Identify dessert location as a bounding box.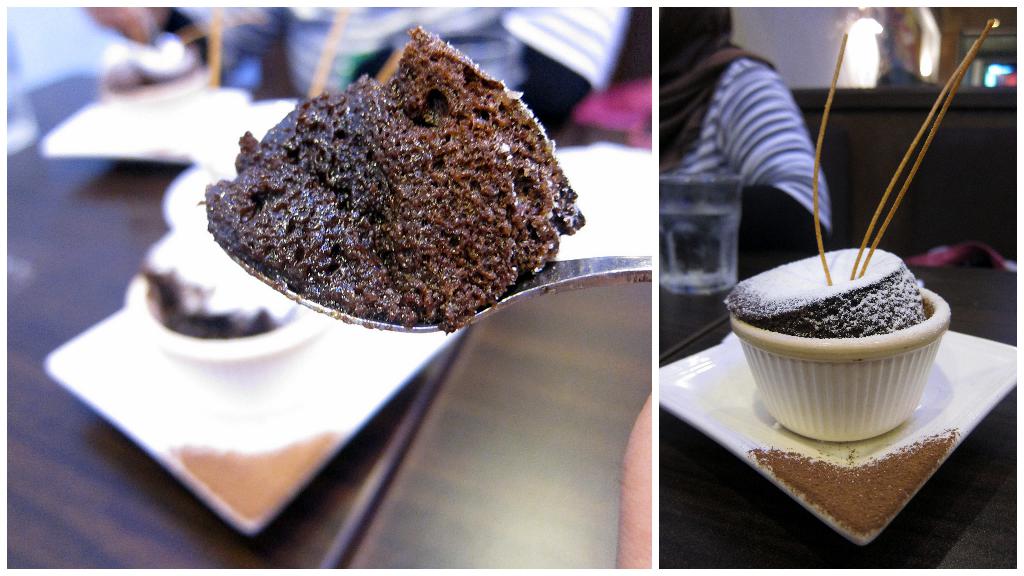
204/23/584/332.
